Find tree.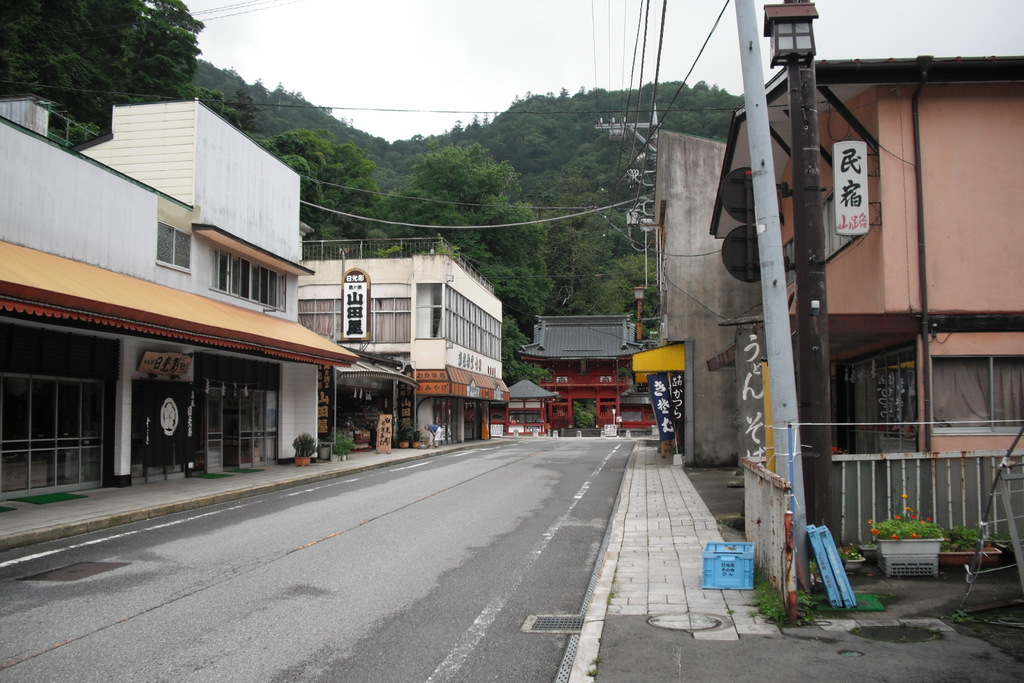
{"x1": 0, "y1": 0, "x2": 215, "y2": 143}.
